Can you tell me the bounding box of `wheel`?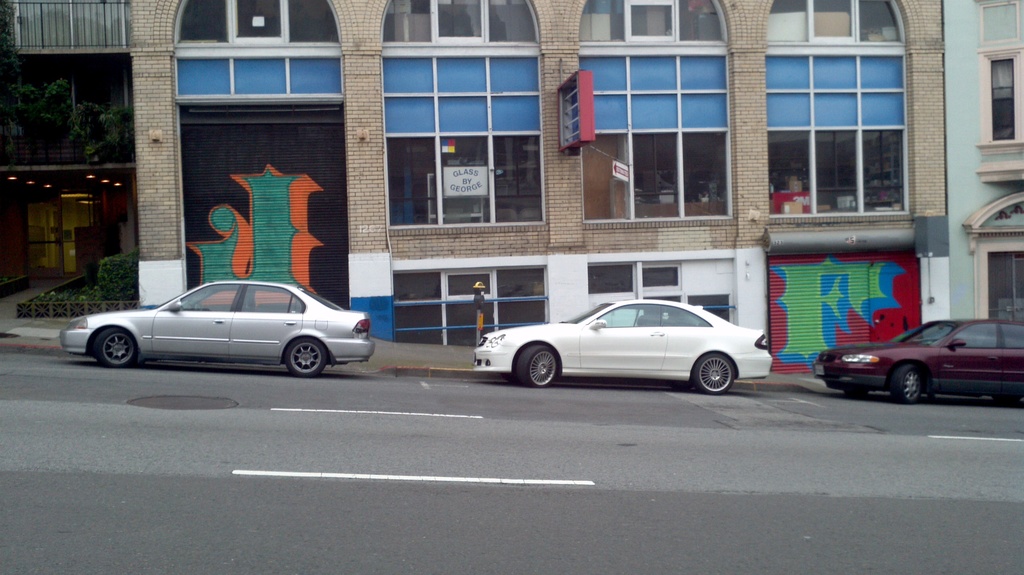
bbox=(515, 345, 559, 387).
